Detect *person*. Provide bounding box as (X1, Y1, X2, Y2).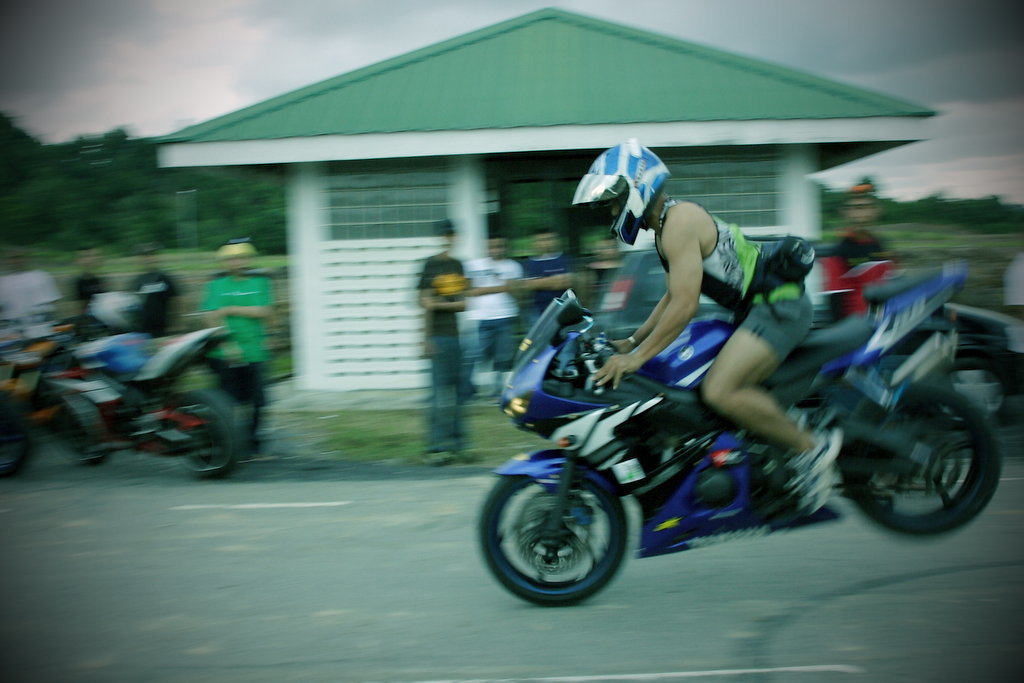
(54, 244, 112, 328).
